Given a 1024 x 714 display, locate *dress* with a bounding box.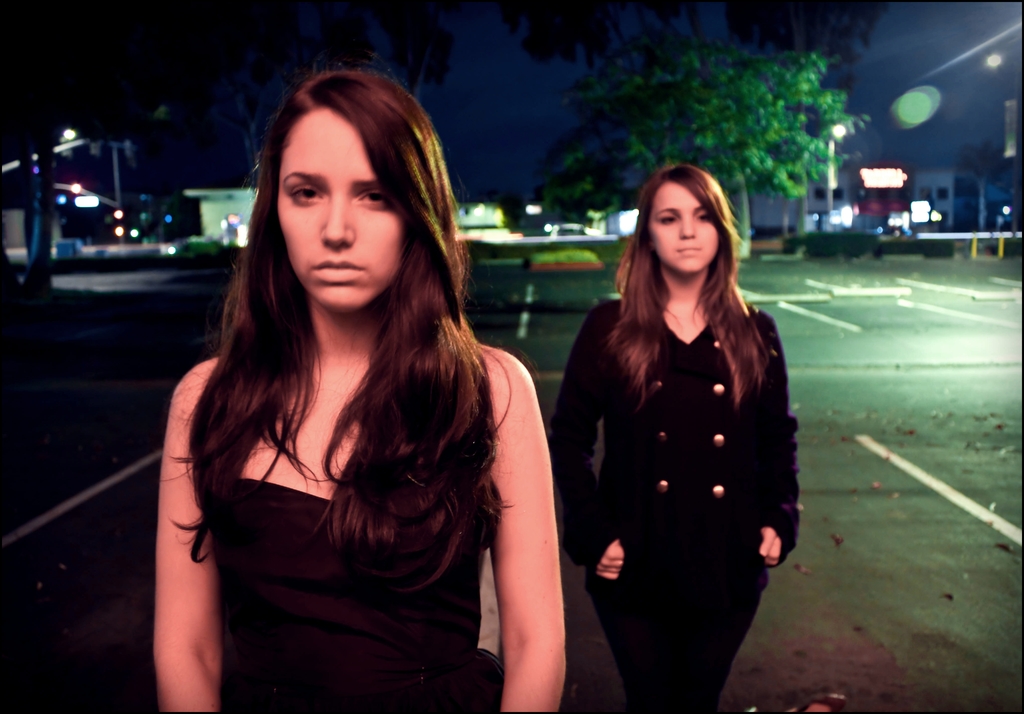
Located: (586,291,790,647).
